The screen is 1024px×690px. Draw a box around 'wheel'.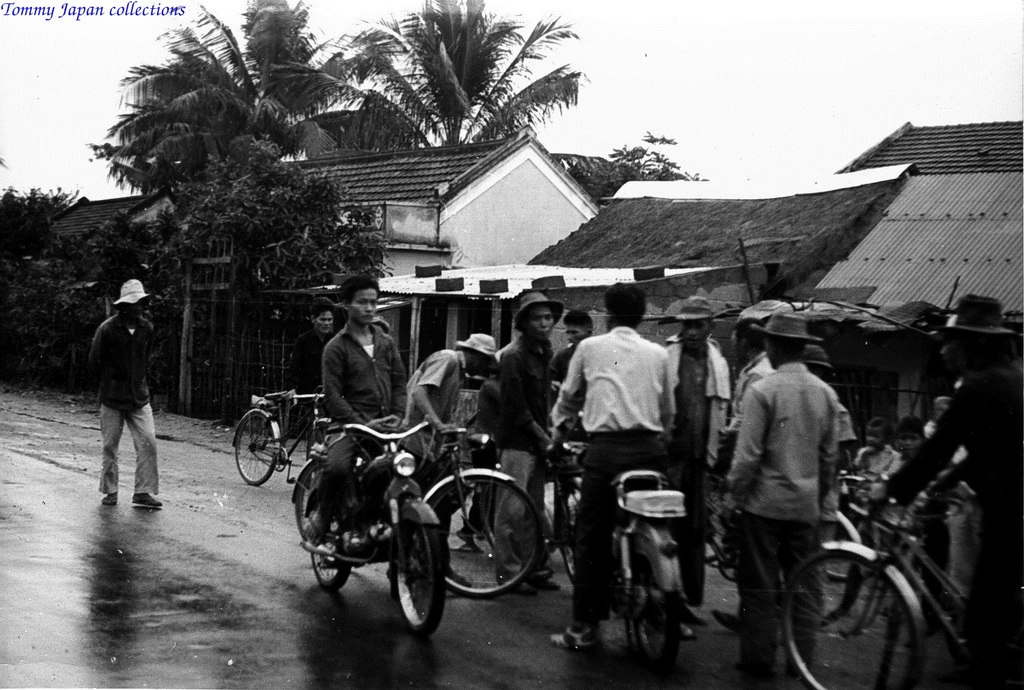
bbox=(623, 534, 684, 689).
